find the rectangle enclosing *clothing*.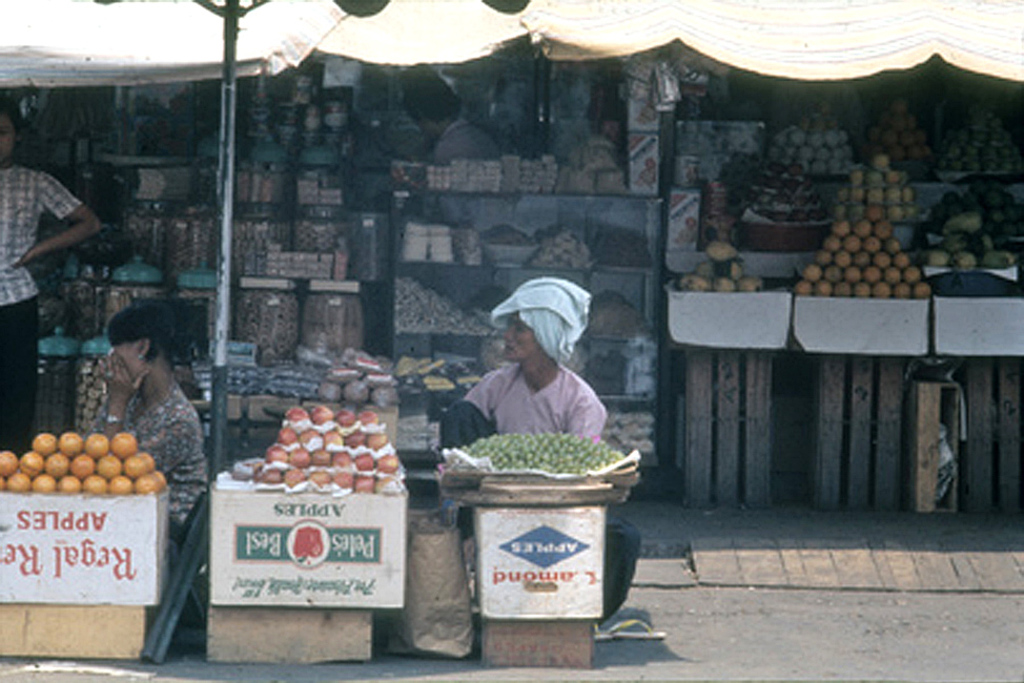
rect(0, 164, 83, 451).
